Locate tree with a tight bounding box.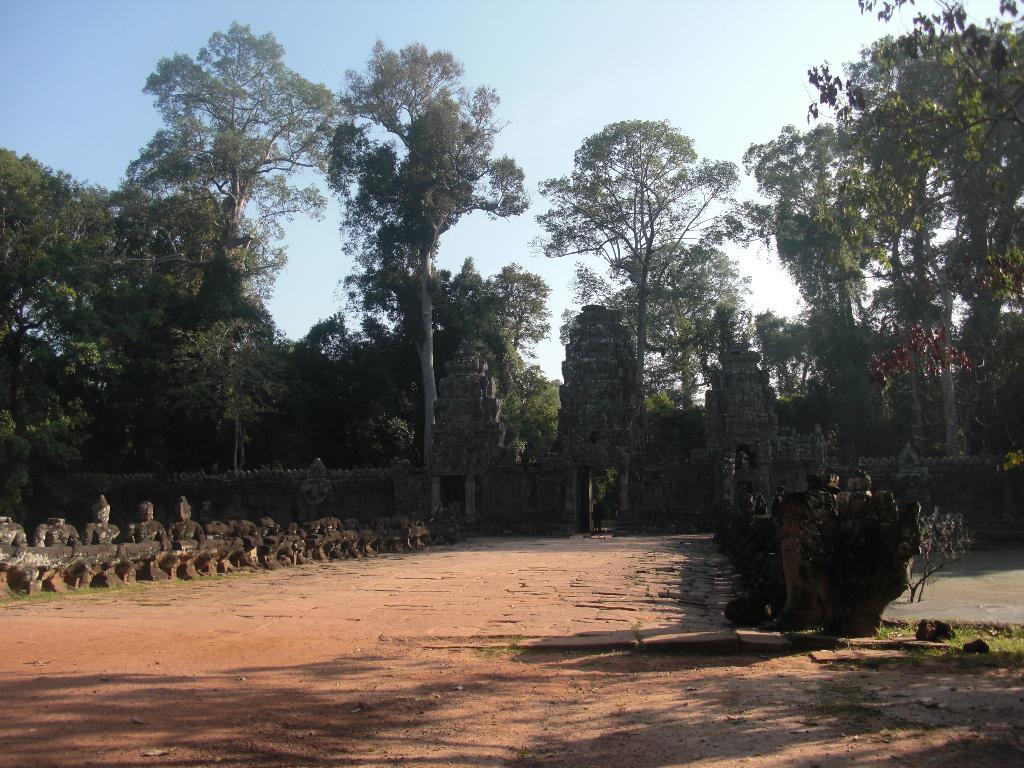
BBox(552, 244, 778, 452).
